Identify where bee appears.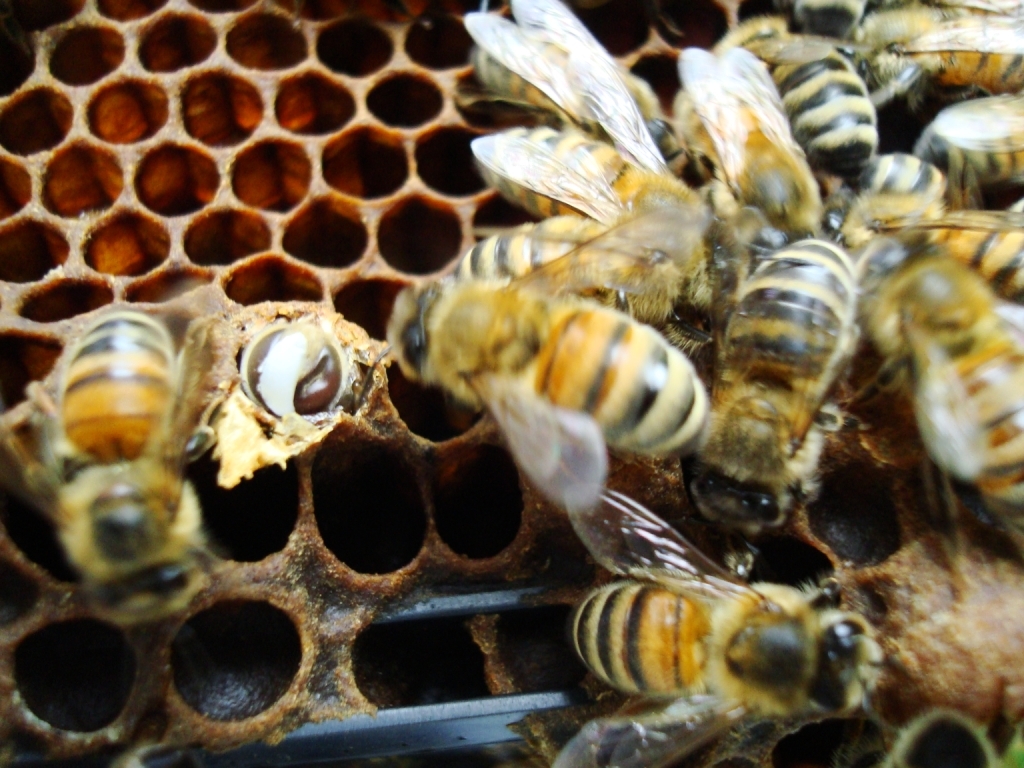
Appears at <region>883, 0, 1023, 100</region>.
